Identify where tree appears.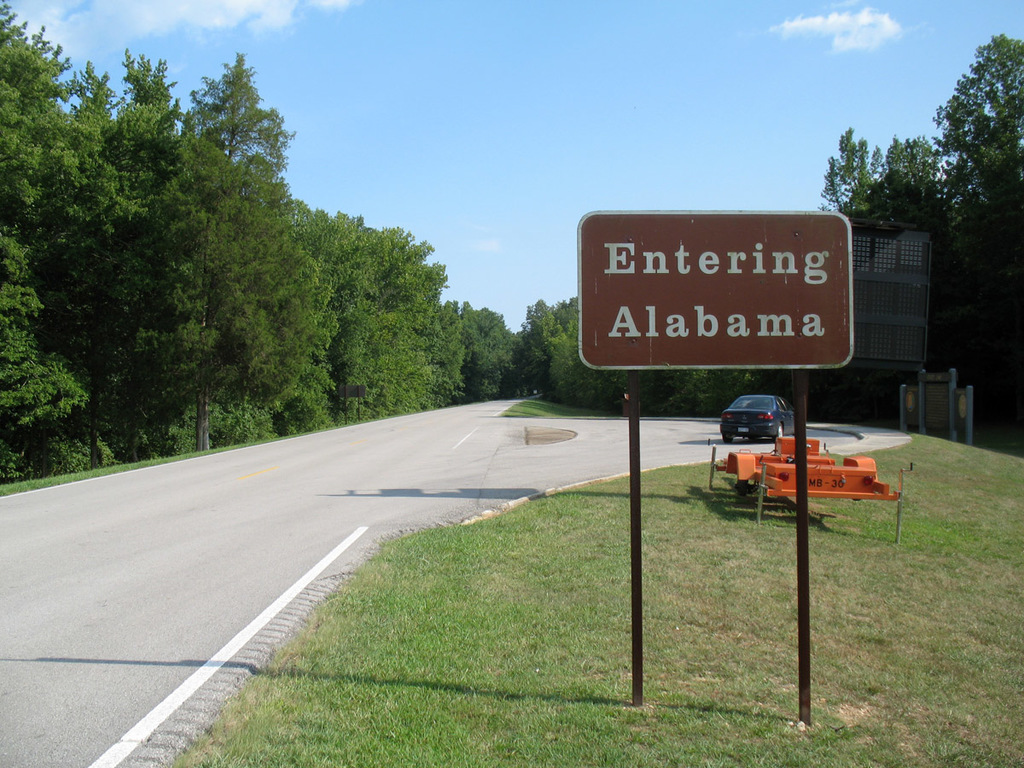
Appears at detection(269, 184, 336, 428).
